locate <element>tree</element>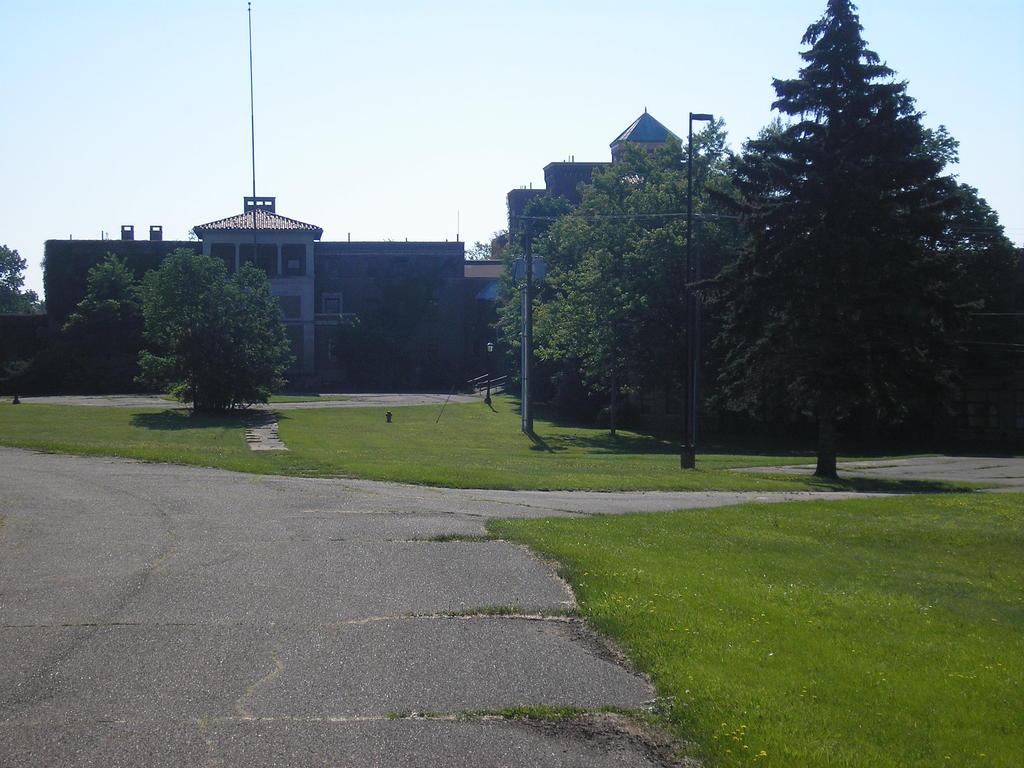
detection(463, 226, 508, 259)
